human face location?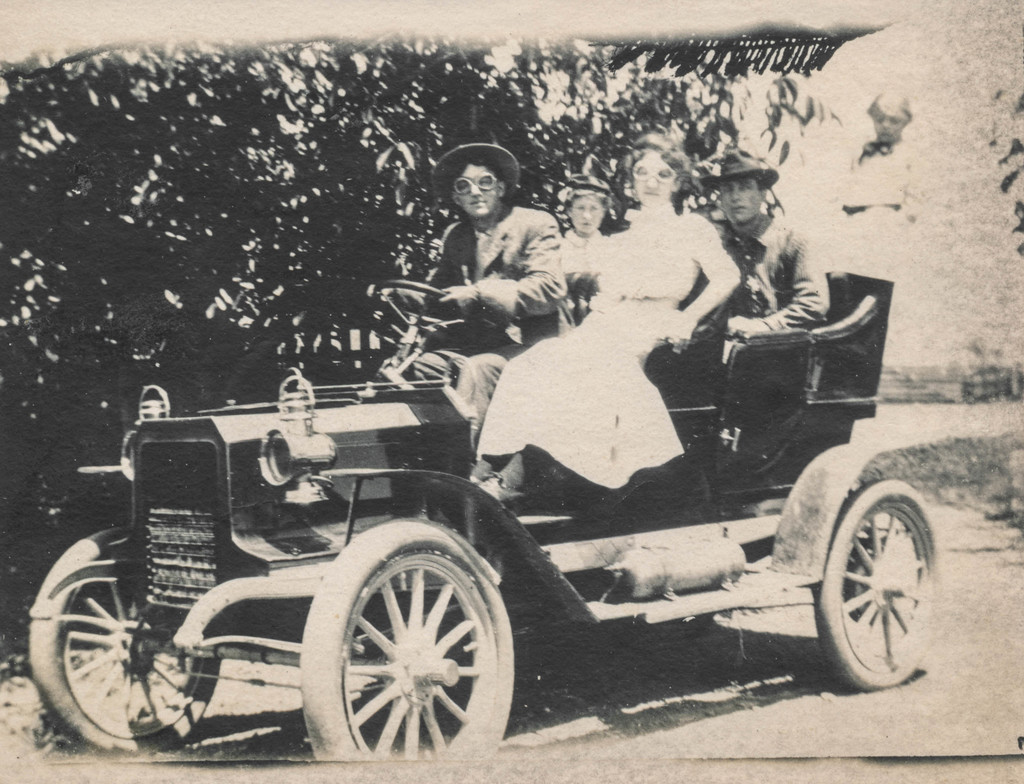
{"x1": 867, "y1": 104, "x2": 906, "y2": 147}
